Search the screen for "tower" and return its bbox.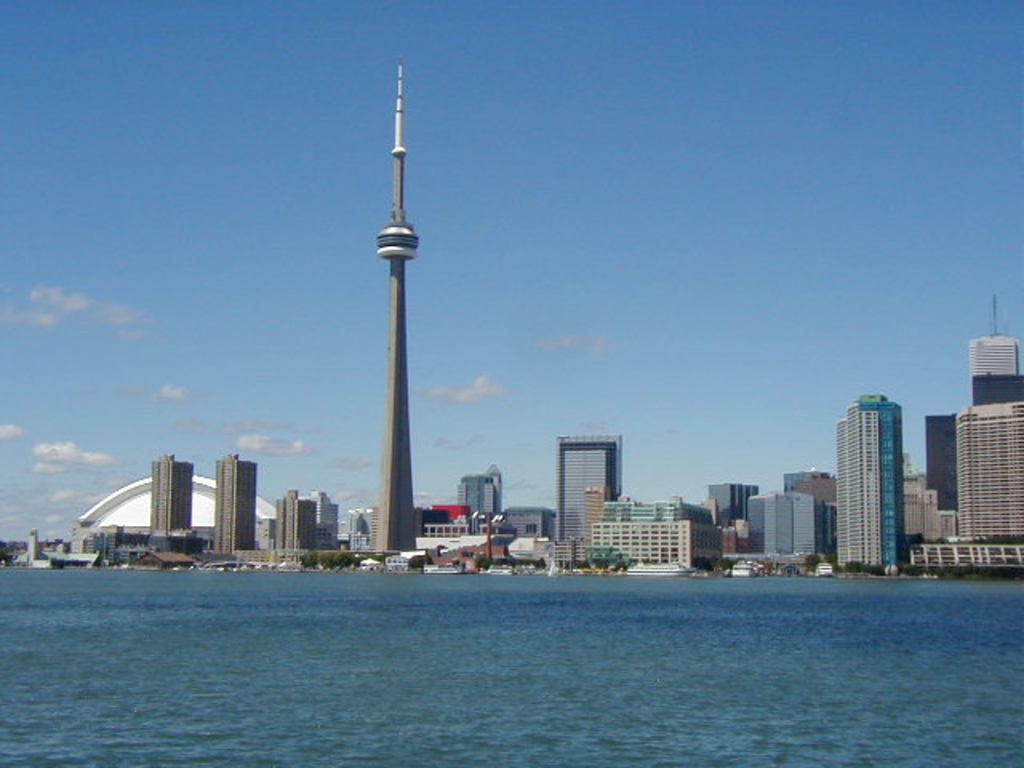
Found: <box>973,296,1022,376</box>.
